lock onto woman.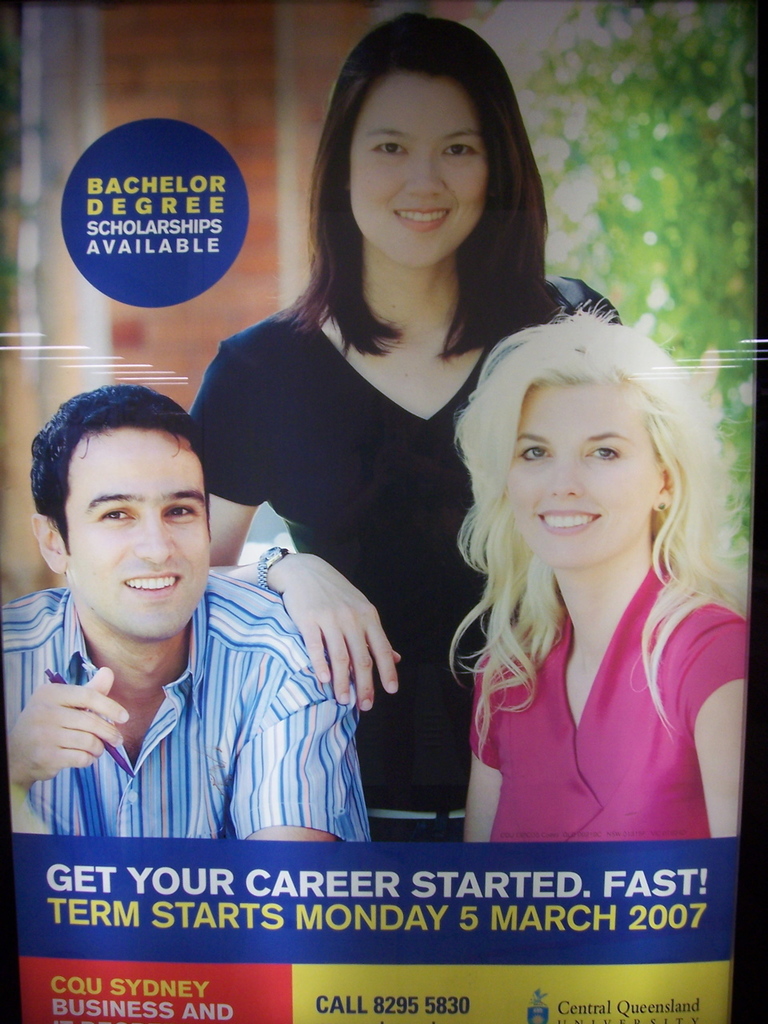
Locked: 426/302/739/854.
